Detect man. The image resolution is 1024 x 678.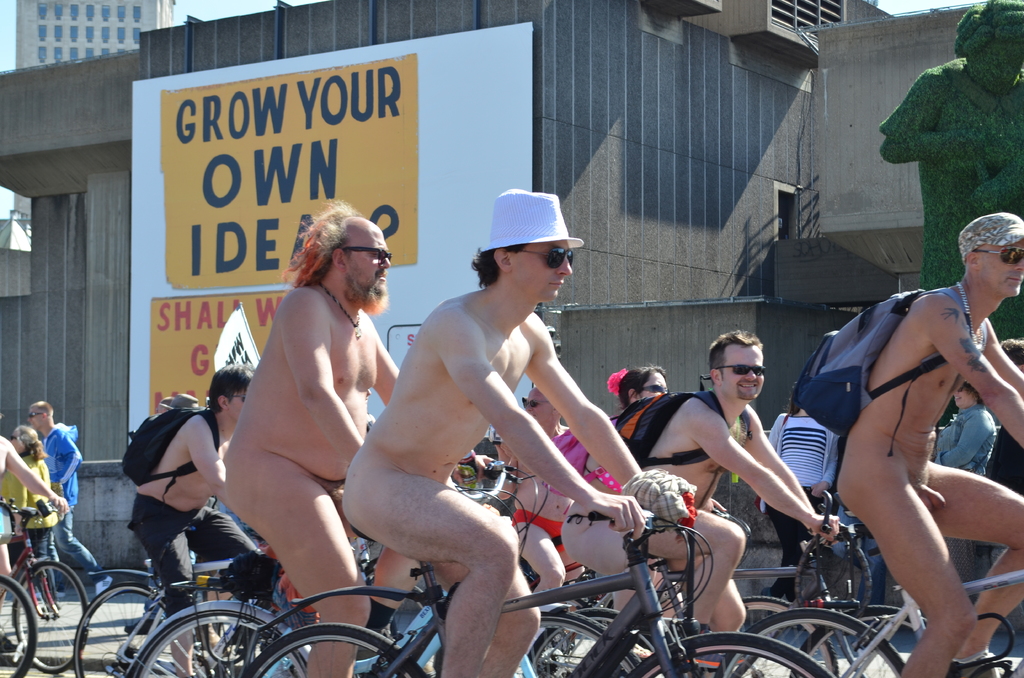
{"left": 225, "top": 195, "right": 495, "bottom": 677}.
